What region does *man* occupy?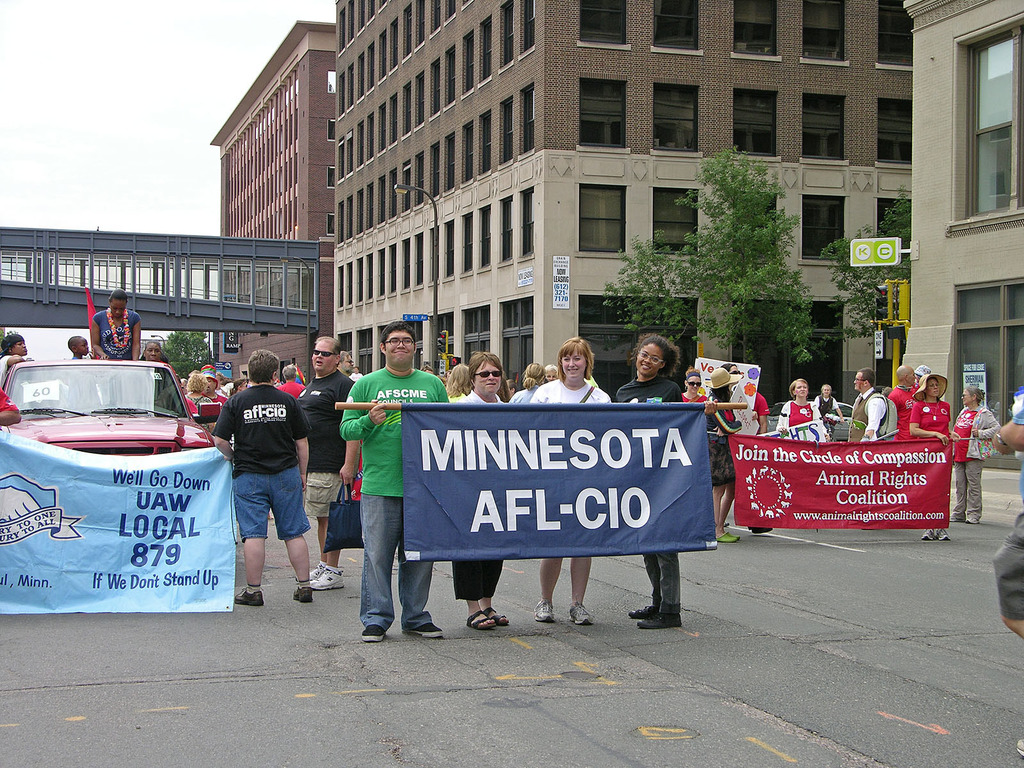
204:342:321:618.
